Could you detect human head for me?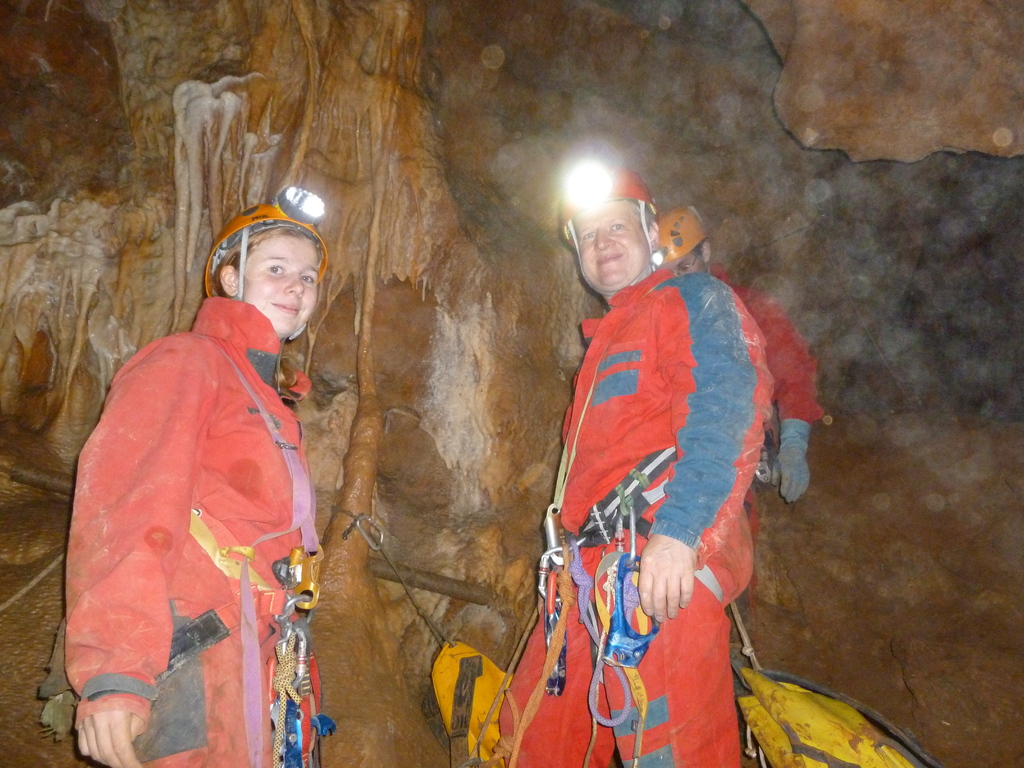
Detection result: {"x1": 574, "y1": 161, "x2": 661, "y2": 292}.
